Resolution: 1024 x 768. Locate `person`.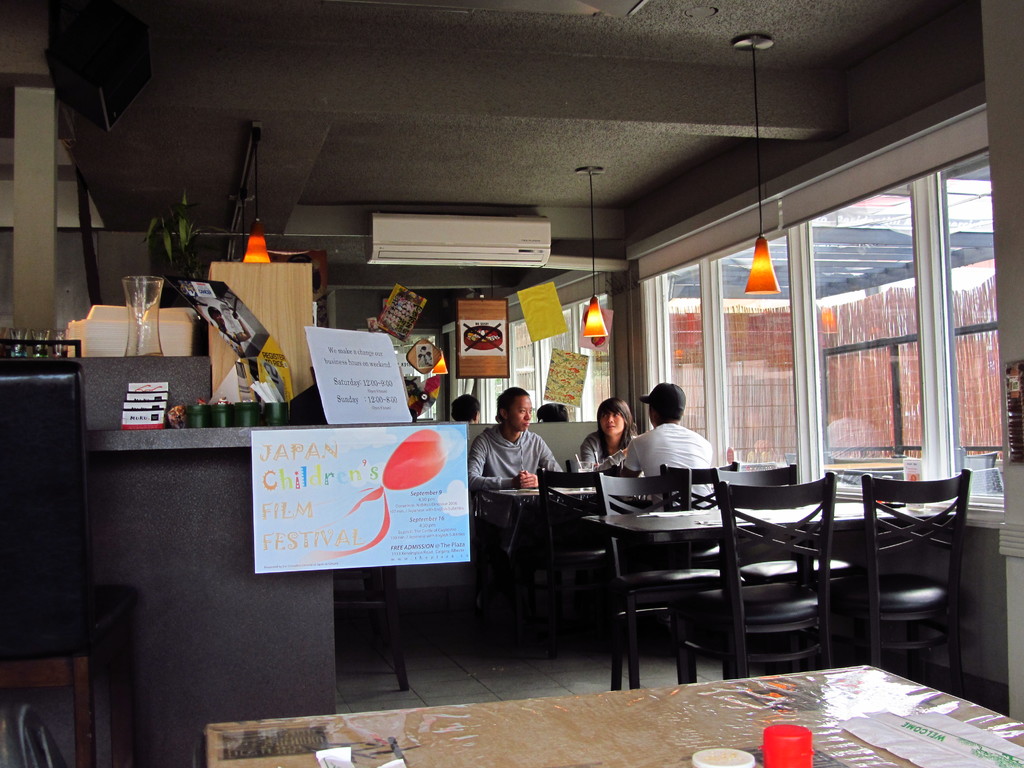
locate(639, 392, 715, 524).
